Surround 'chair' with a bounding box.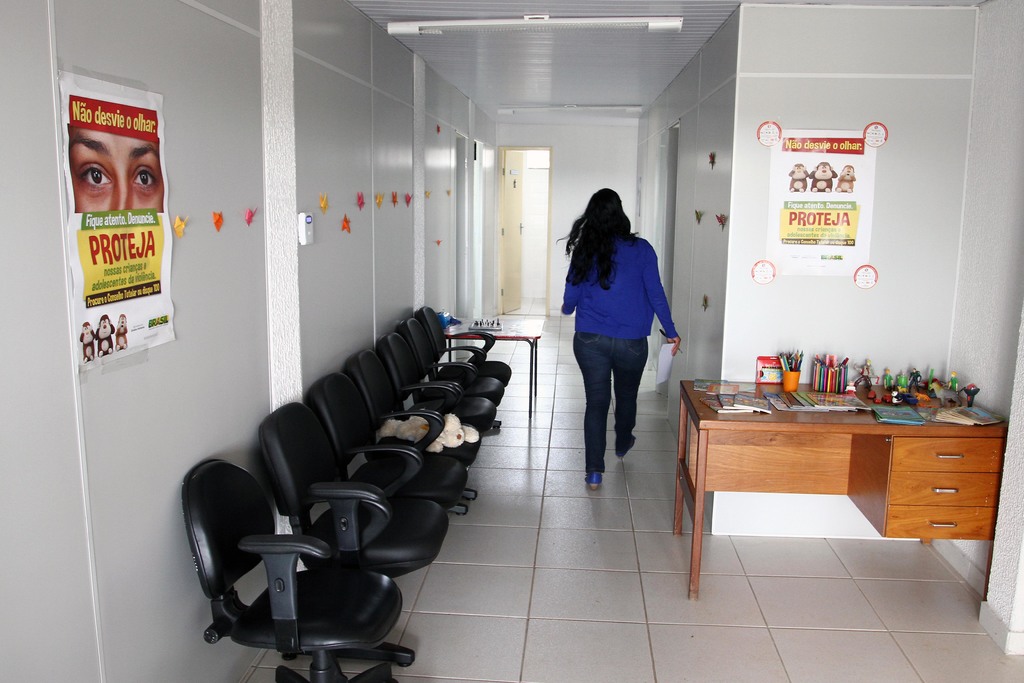
Rect(378, 325, 495, 452).
